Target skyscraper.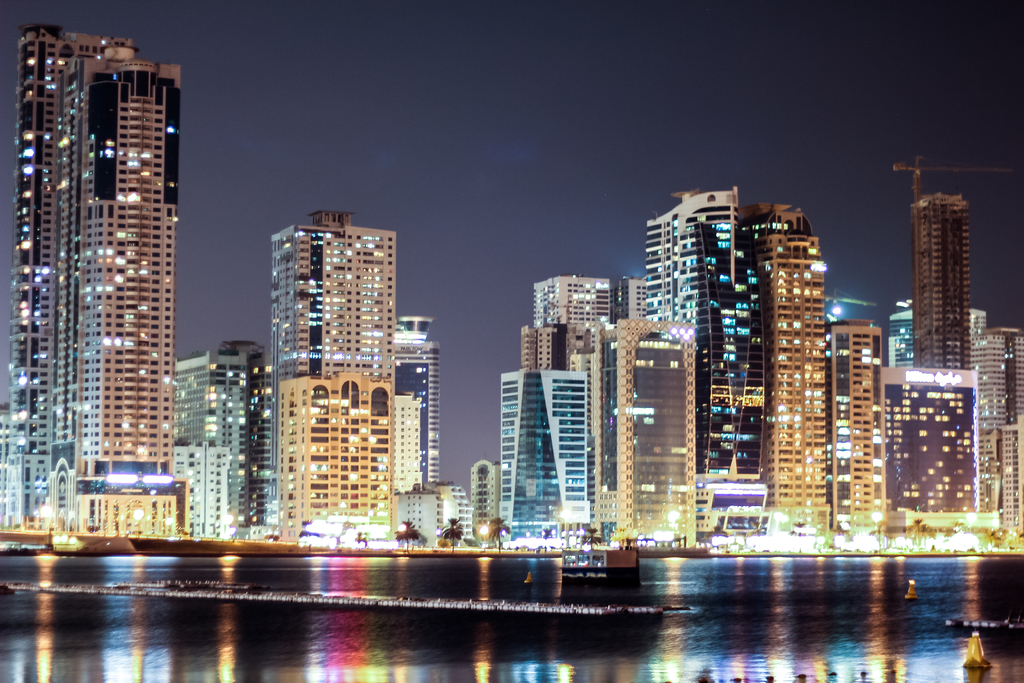
Target region: x1=398 y1=477 x2=484 y2=555.
